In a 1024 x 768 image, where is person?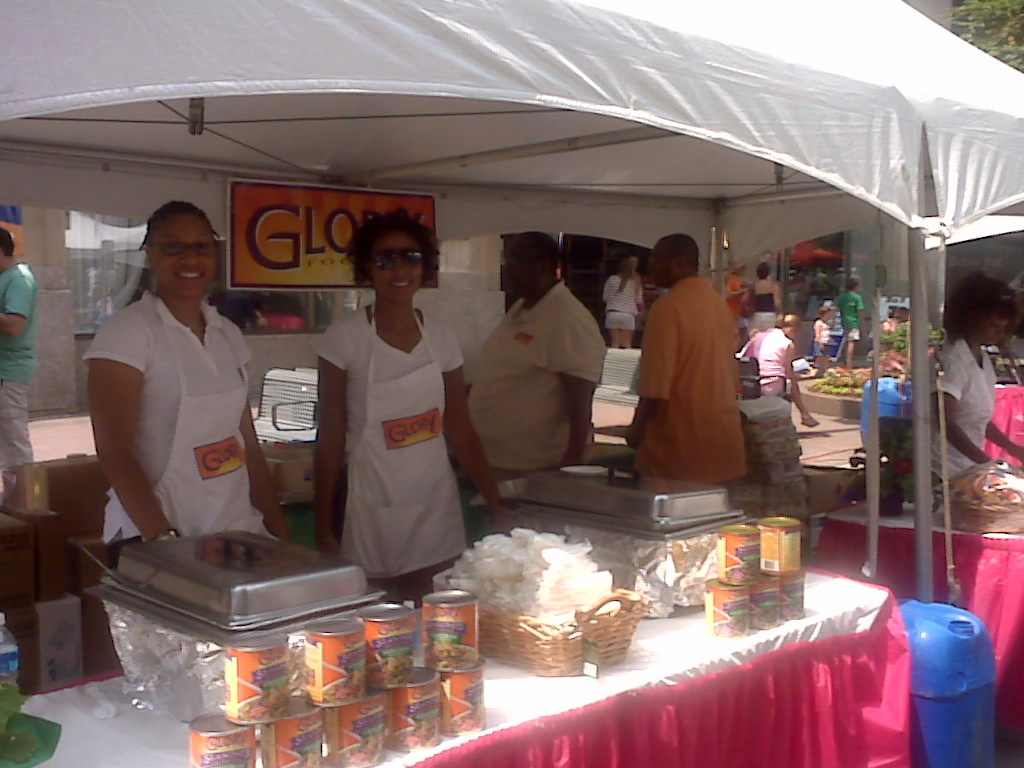
817 305 841 359.
